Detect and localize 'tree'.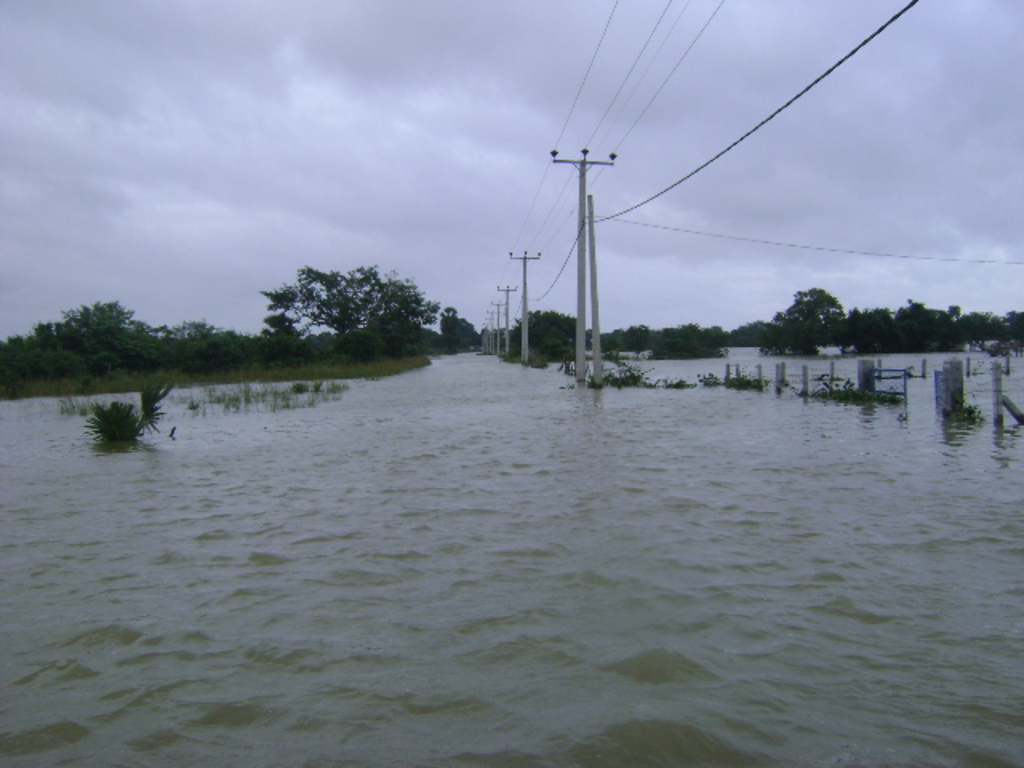
Localized at Rect(43, 294, 130, 376).
